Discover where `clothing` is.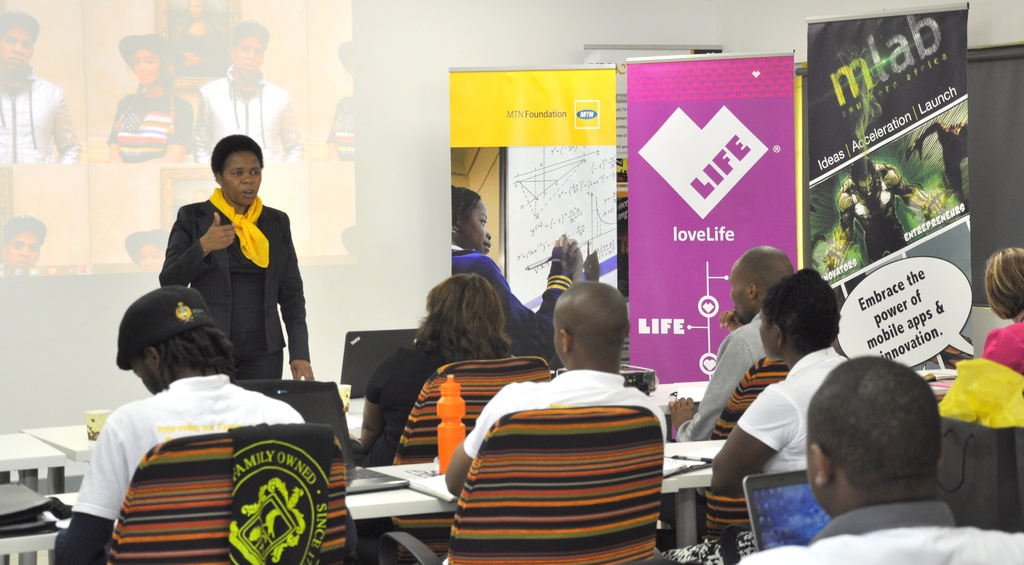
Discovered at 108,86,191,160.
